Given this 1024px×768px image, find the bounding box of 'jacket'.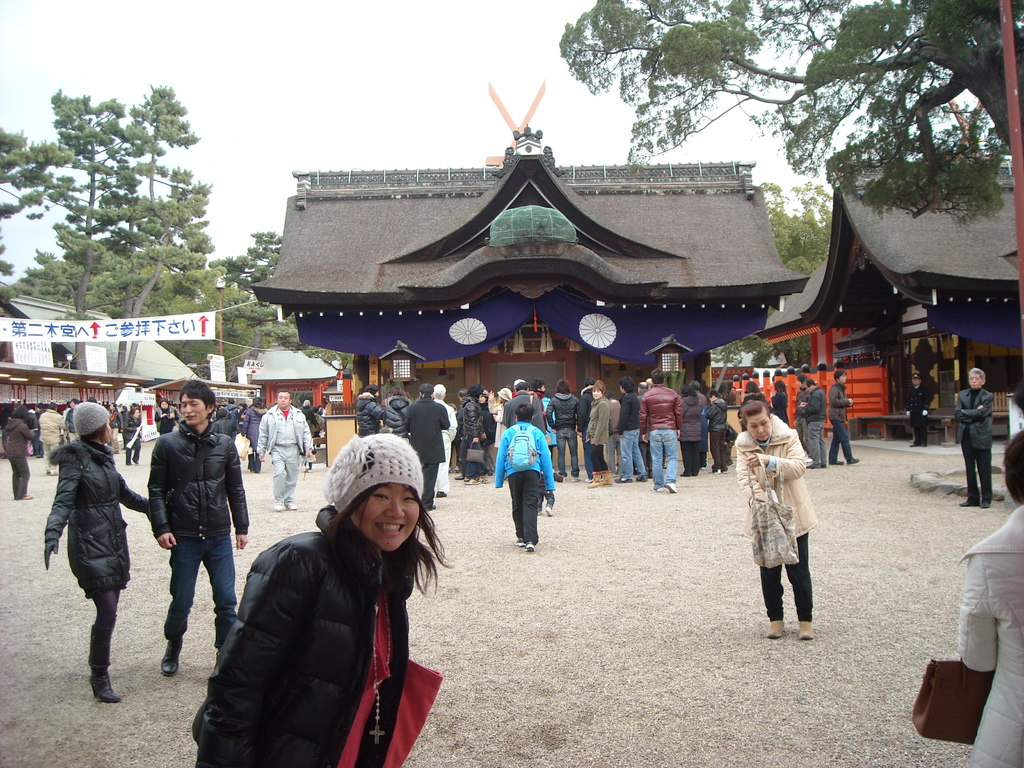
<box>620,397,636,425</box>.
